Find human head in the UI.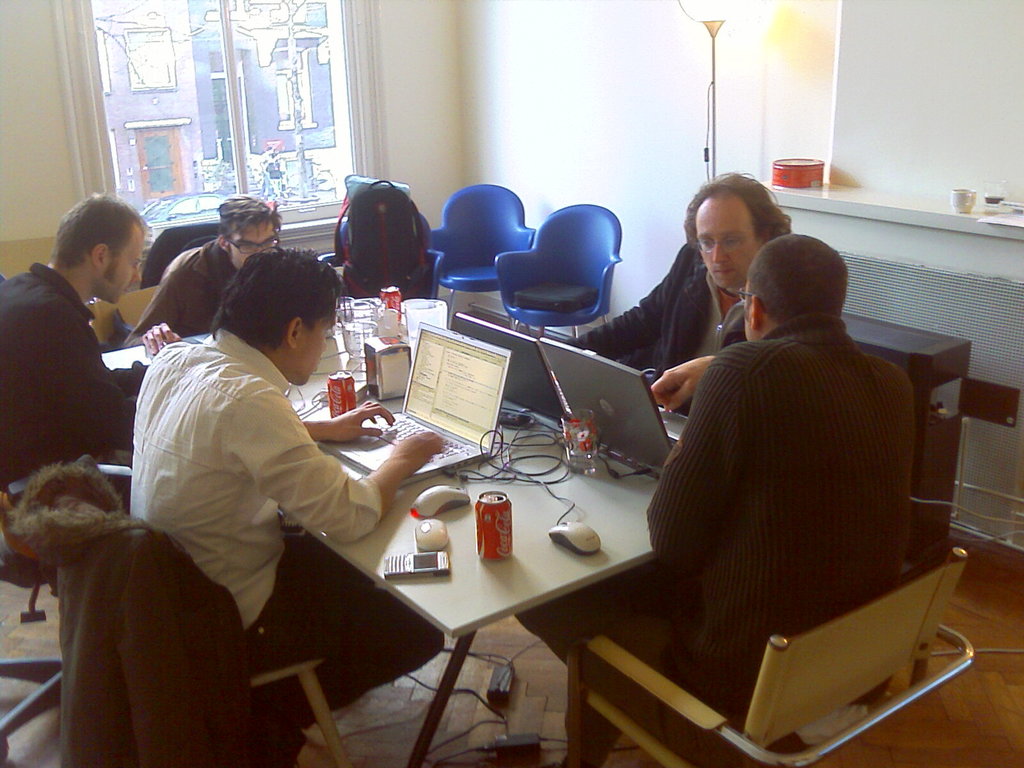
UI element at (744,233,845,343).
